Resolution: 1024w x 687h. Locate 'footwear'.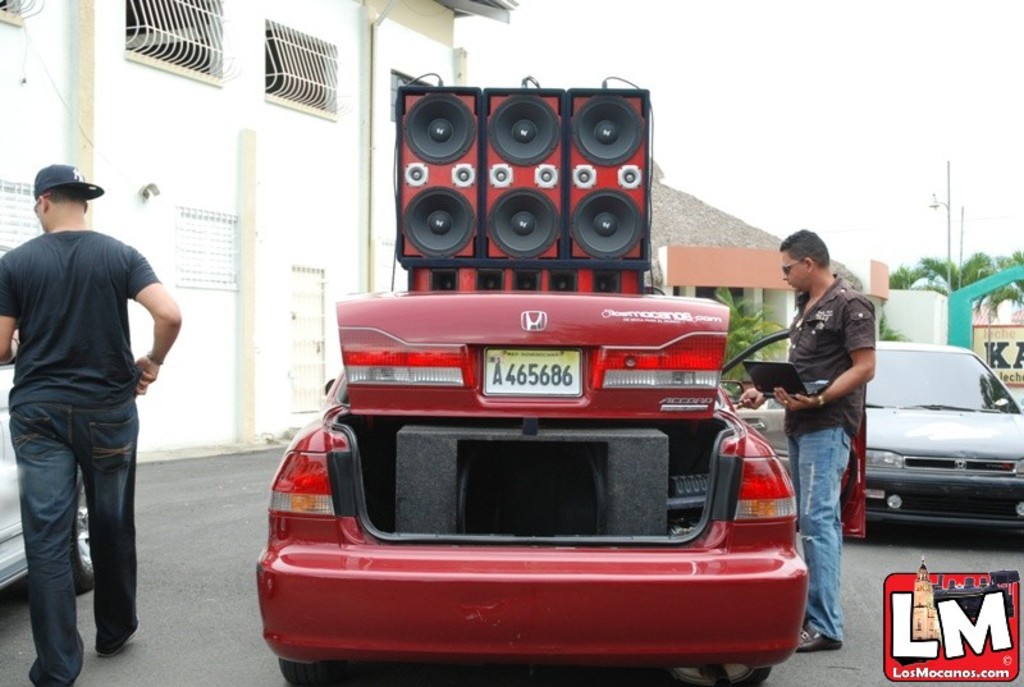
803:617:841:655.
